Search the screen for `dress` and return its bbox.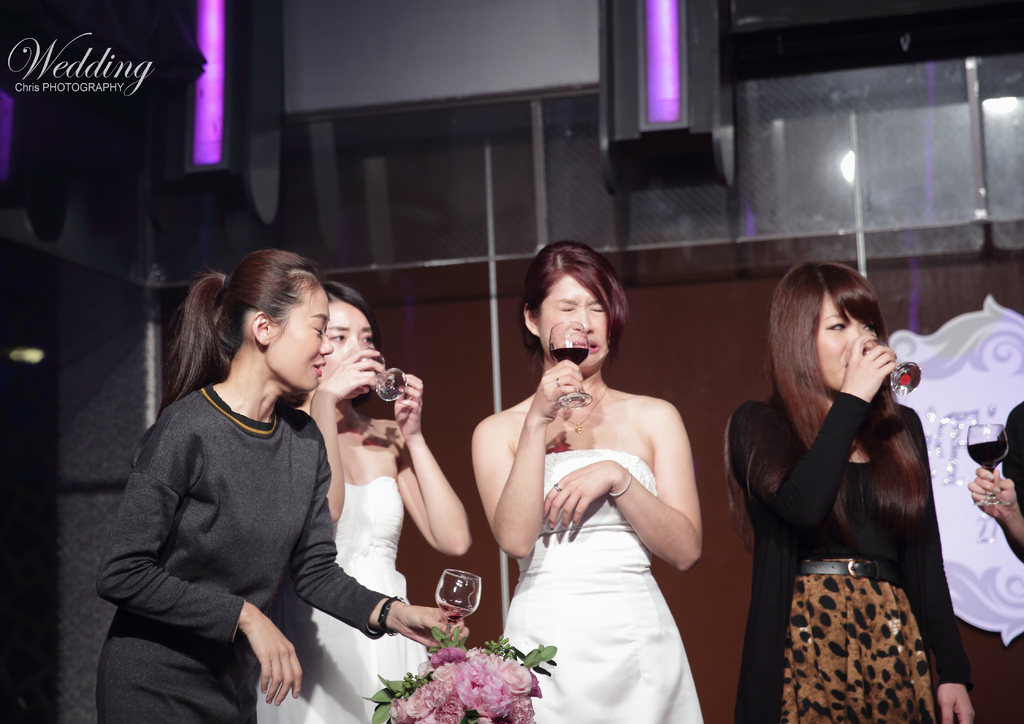
Found: (256, 479, 431, 723).
